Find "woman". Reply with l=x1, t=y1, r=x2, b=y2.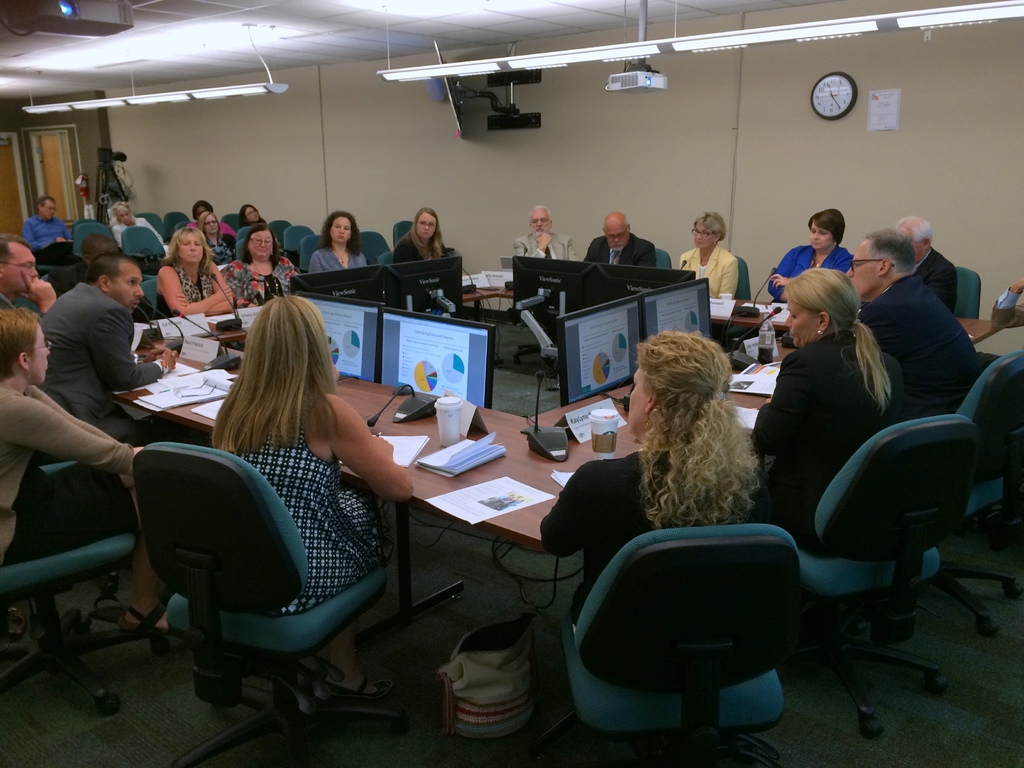
l=766, t=208, r=853, b=303.
